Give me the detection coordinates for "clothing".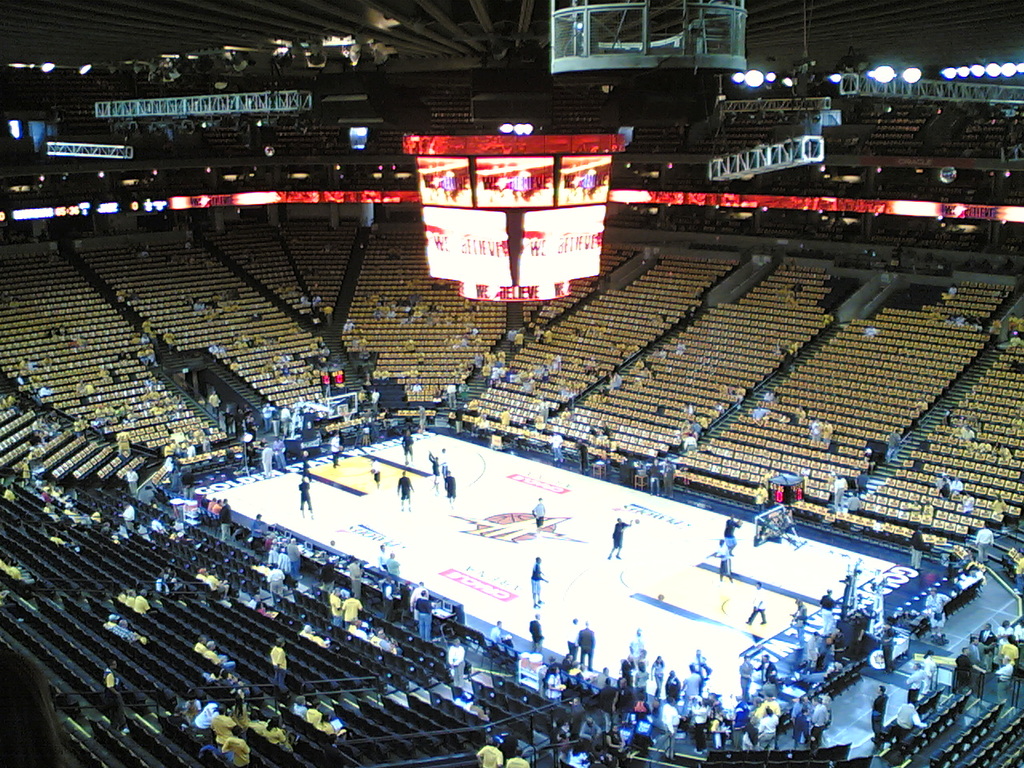
bbox=[113, 623, 141, 641].
